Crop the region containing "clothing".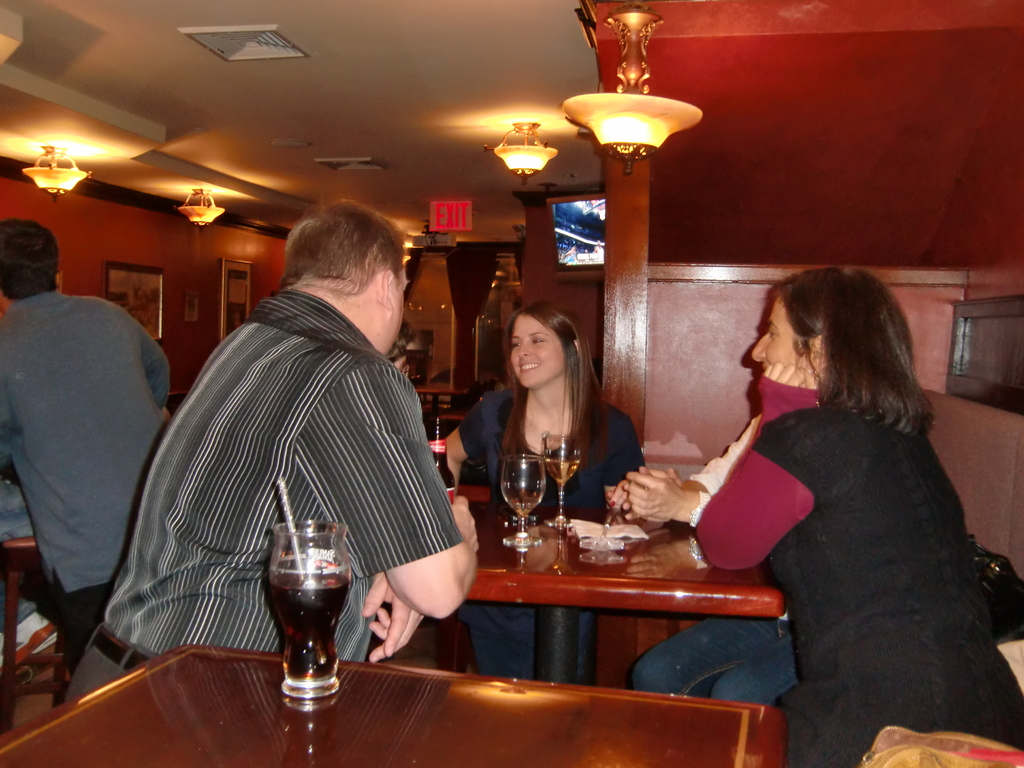
Crop region: x1=0, y1=285, x2=172, y2=688.
